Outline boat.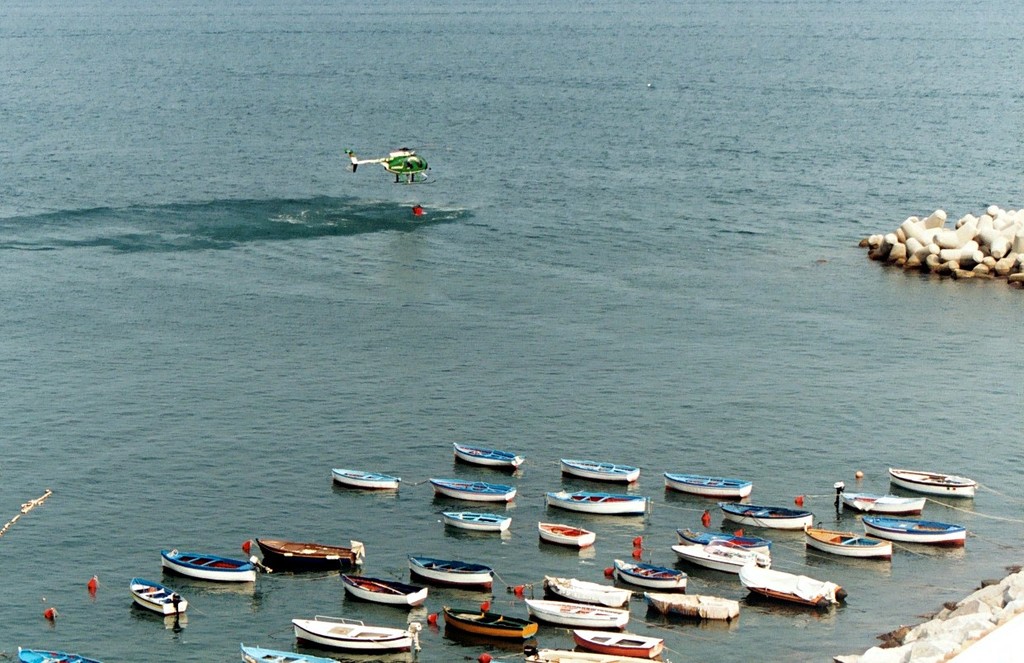
Outline: box(539, 524, 602, 553).
